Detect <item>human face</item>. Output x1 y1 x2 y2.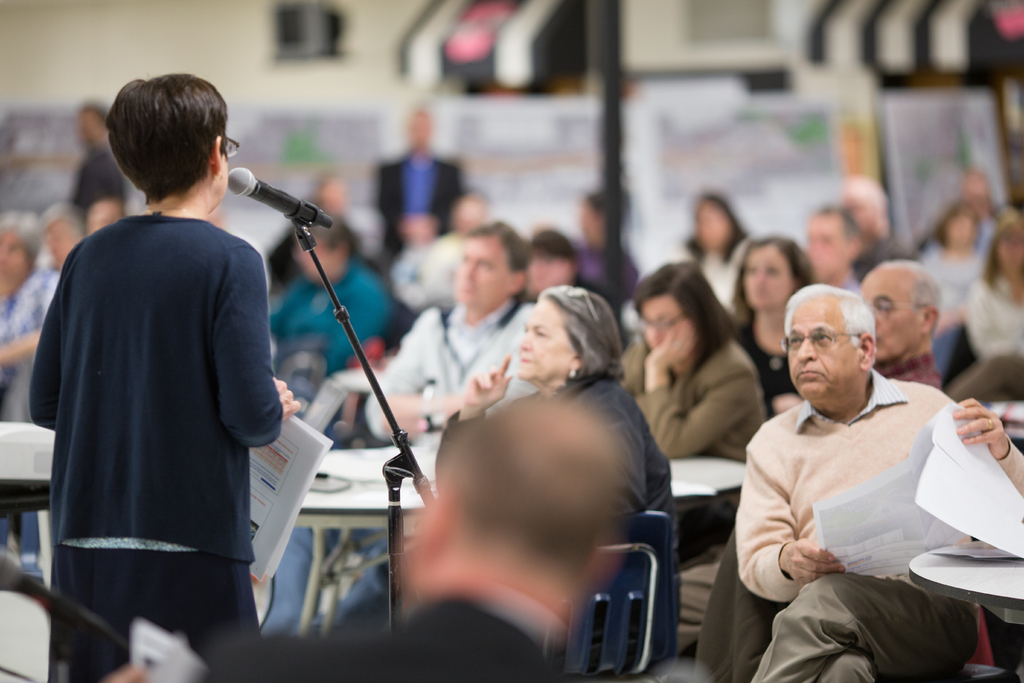
515 300 573 381.
